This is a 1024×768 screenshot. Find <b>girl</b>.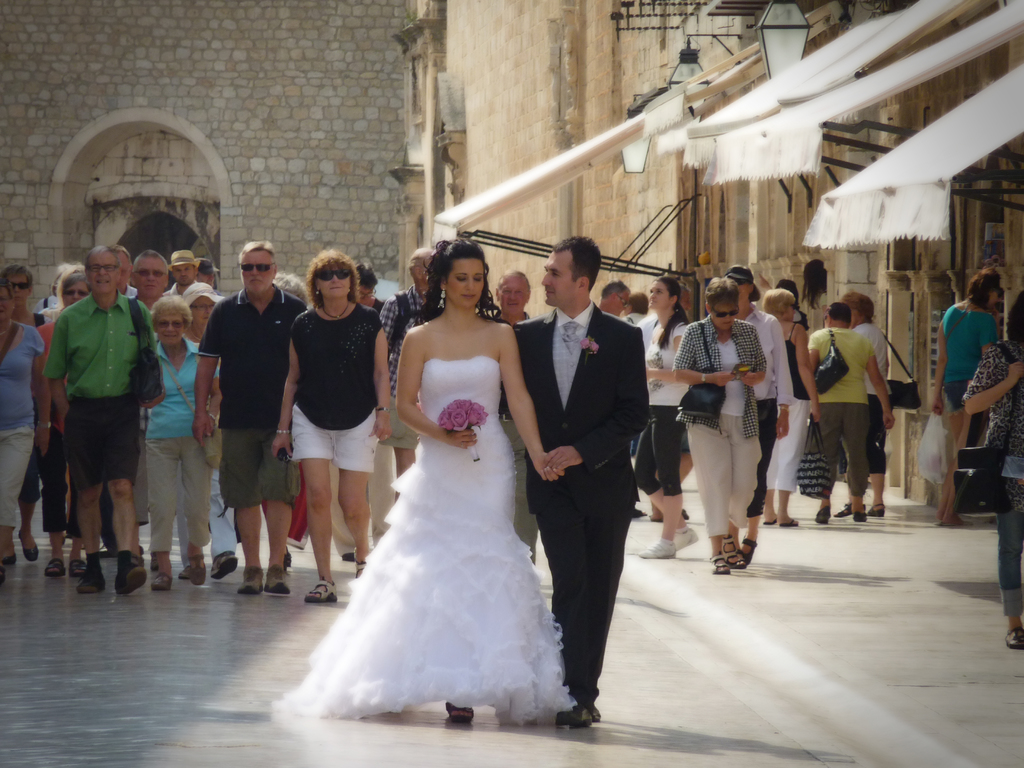
Bounding box: select_region(927, 270, 991, 527).
